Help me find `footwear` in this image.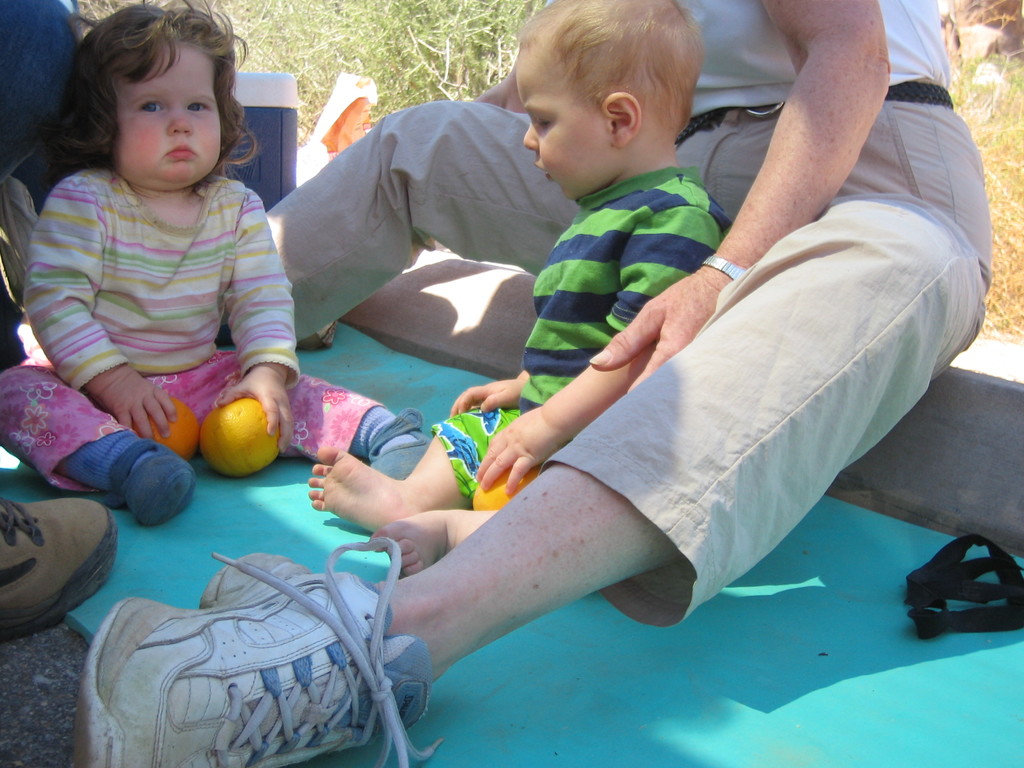
Found it: (81, 534, 437, 767).
